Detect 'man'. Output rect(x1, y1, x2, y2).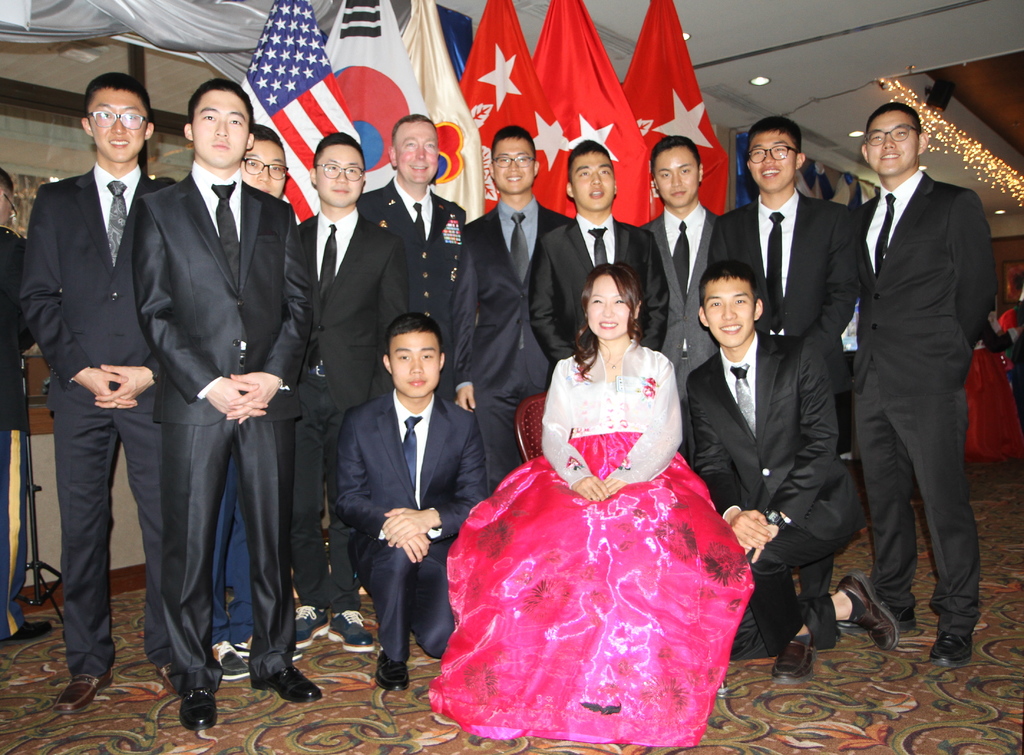
rect(716, 109, 867, 467).
